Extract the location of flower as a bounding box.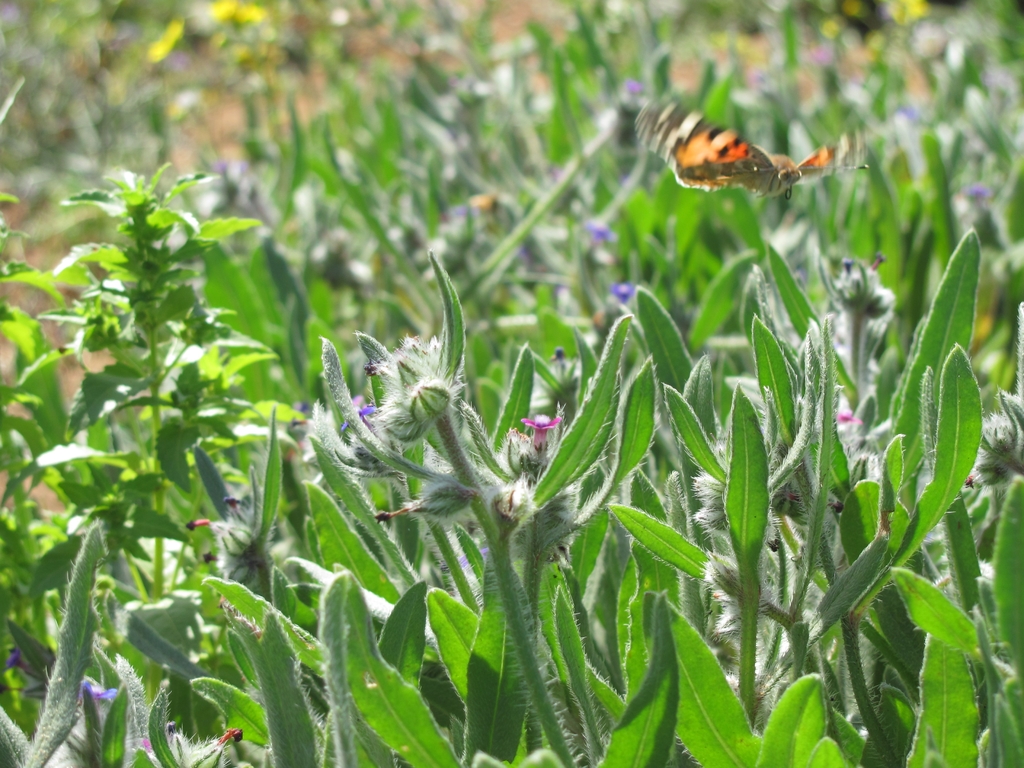
<region>184, 516, 214, 534</region>.
